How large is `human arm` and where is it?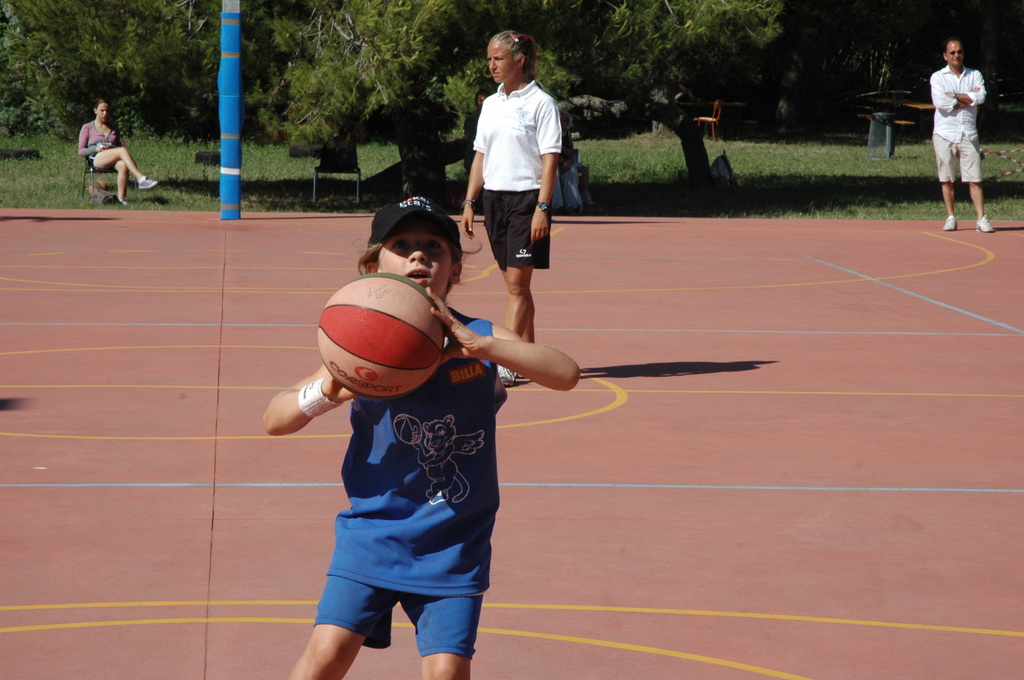
Bounding box: [109,129,127,150].
